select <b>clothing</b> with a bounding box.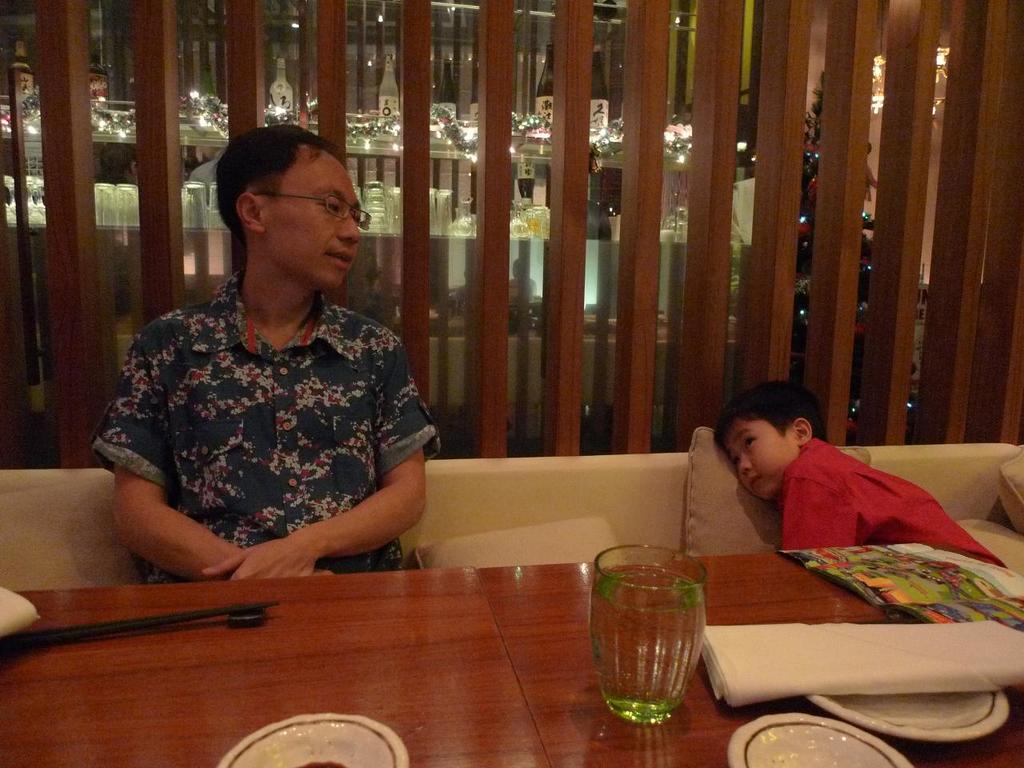
780 436 1010 568.
